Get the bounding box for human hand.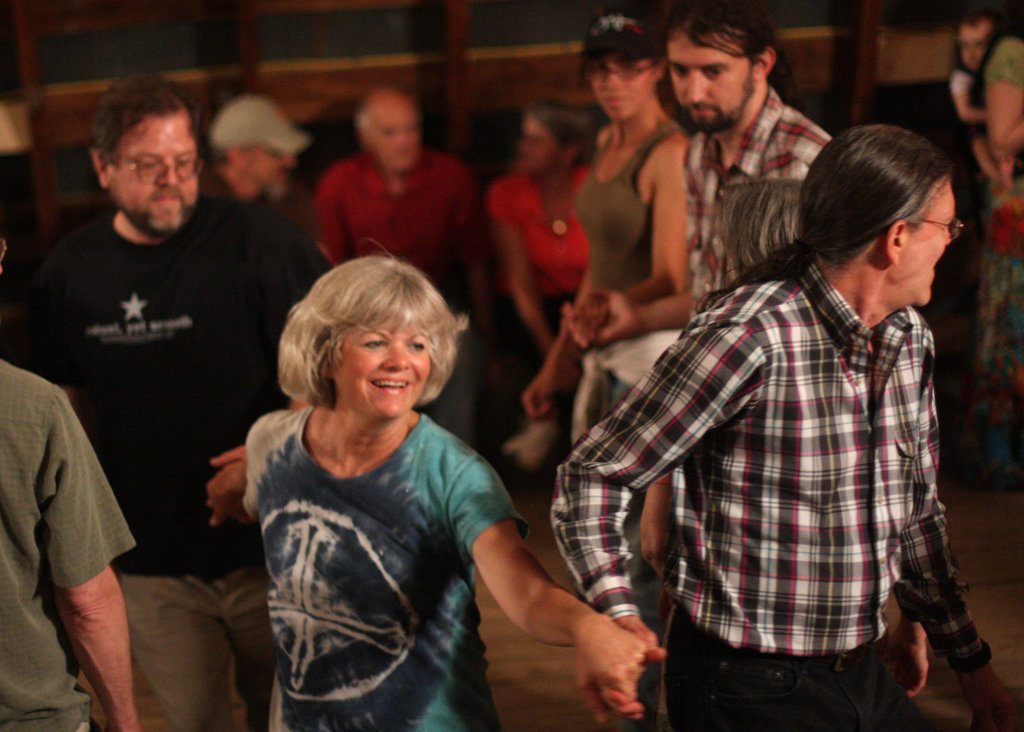
[left=206, top=466, right=250, bottom=518].
